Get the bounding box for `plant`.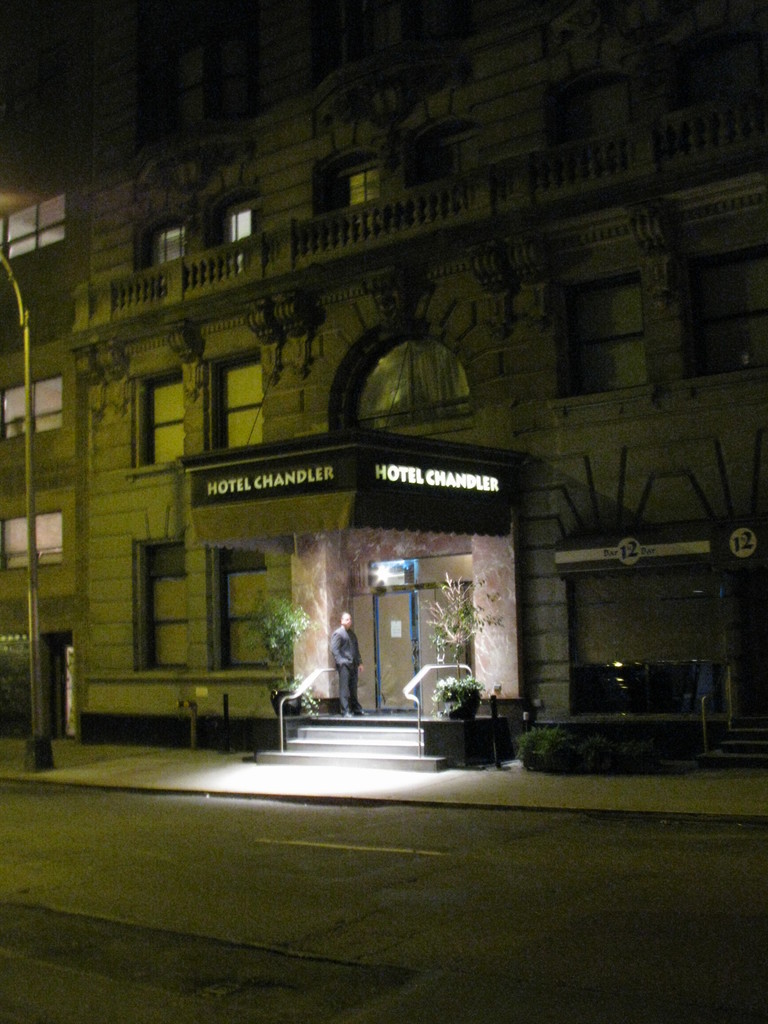
423,573,506,715.
